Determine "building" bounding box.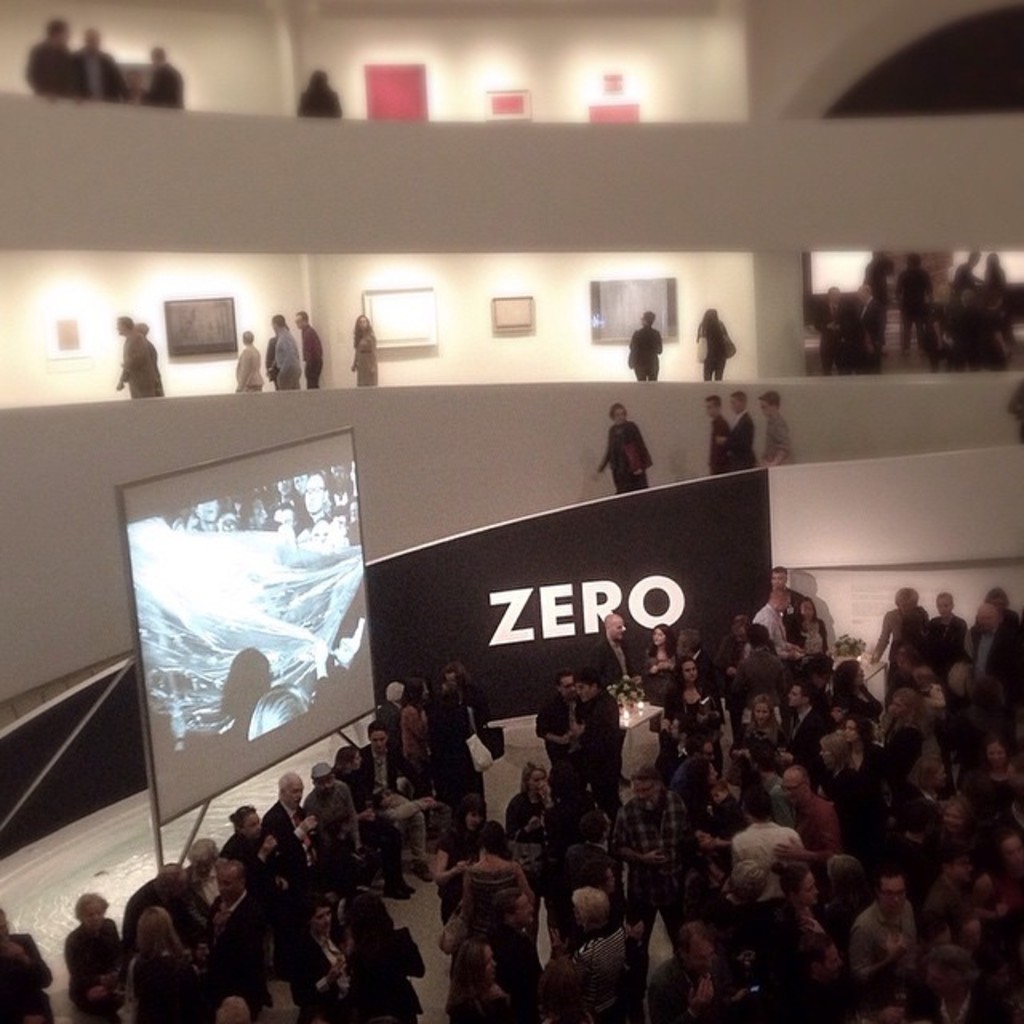
Determined: pyautogui.locateOnScreen(0, 0, 1022, 1022).
